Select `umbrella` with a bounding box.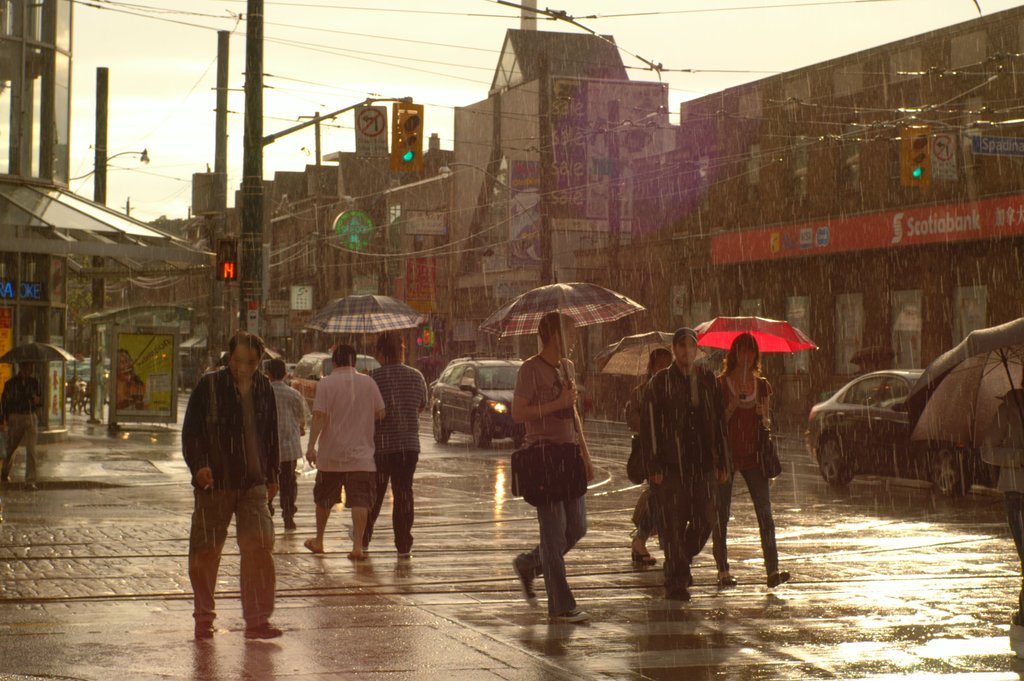
detection(593, 330, 711, 379).
